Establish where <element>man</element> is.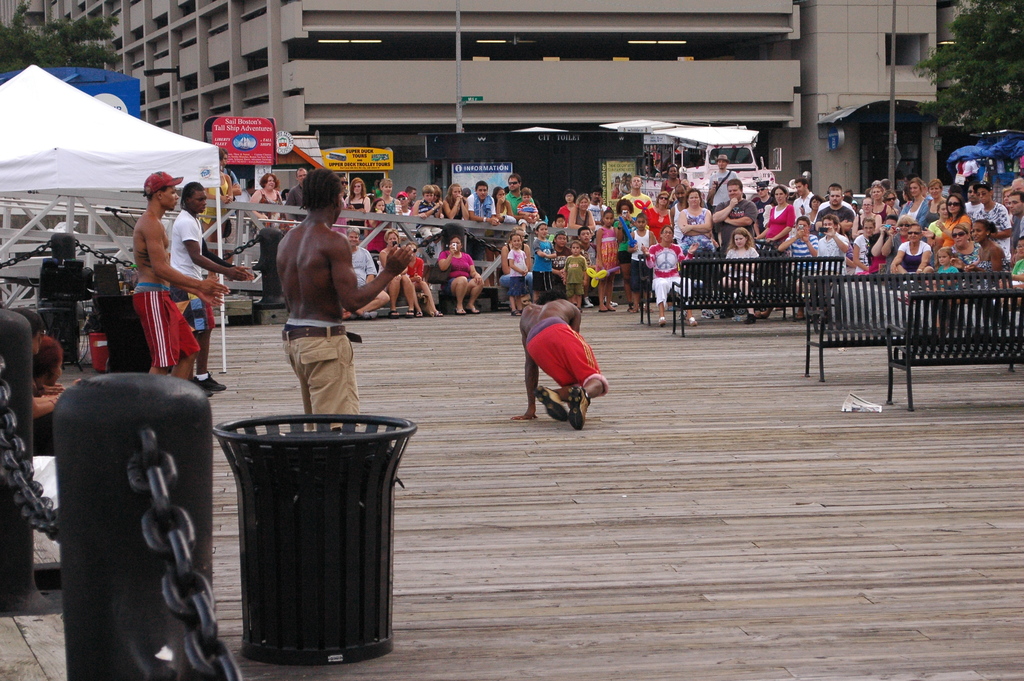
Established at x1=706 y1=155 x2=742 y2=209.
